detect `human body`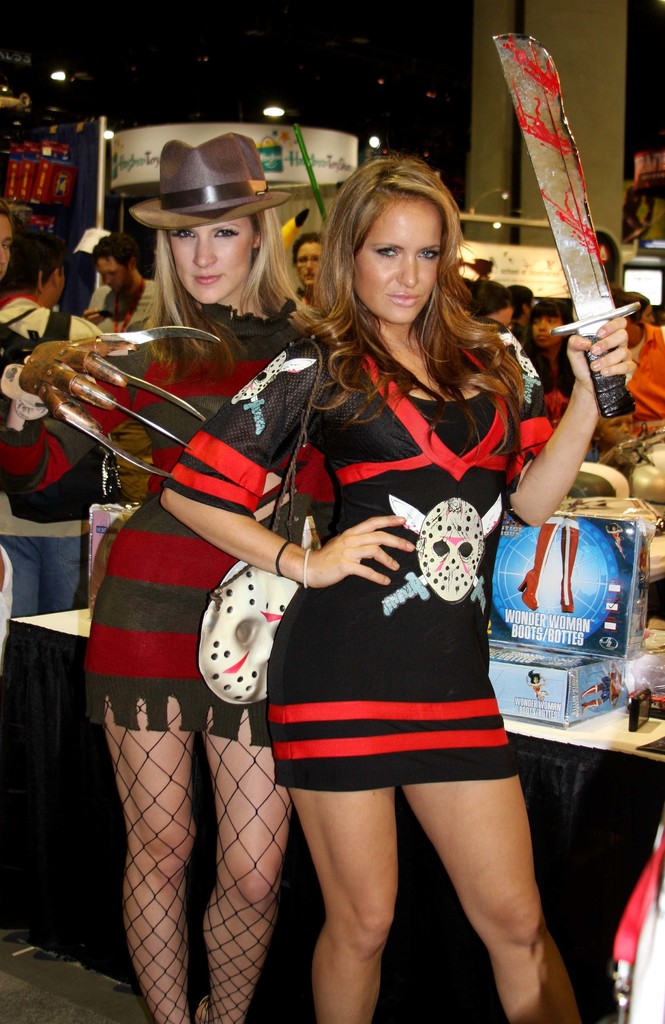
box(291, 230, 317, 295)
